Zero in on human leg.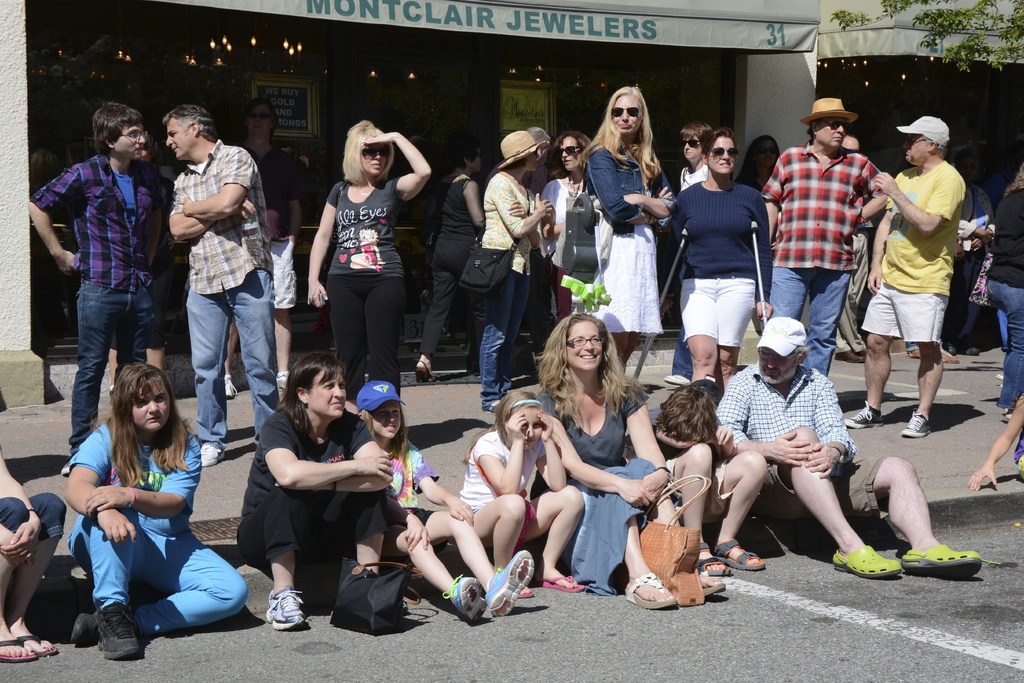
Zeroed in: <region>195, 274, 228, 470</region>.
